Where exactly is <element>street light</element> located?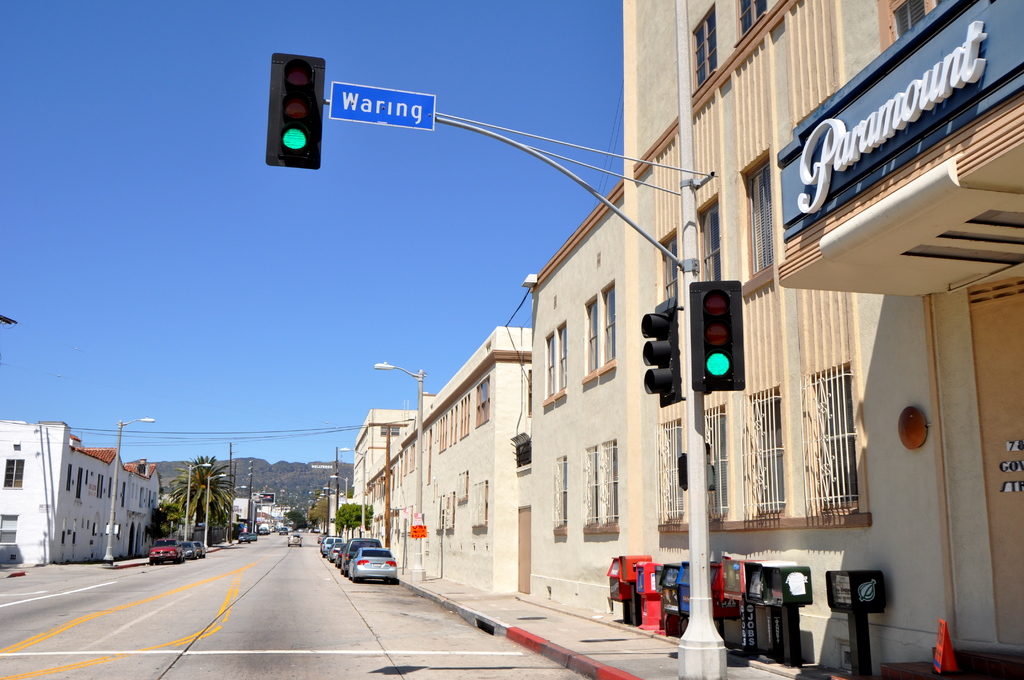
Its bounding box is [339,445,373,541].
